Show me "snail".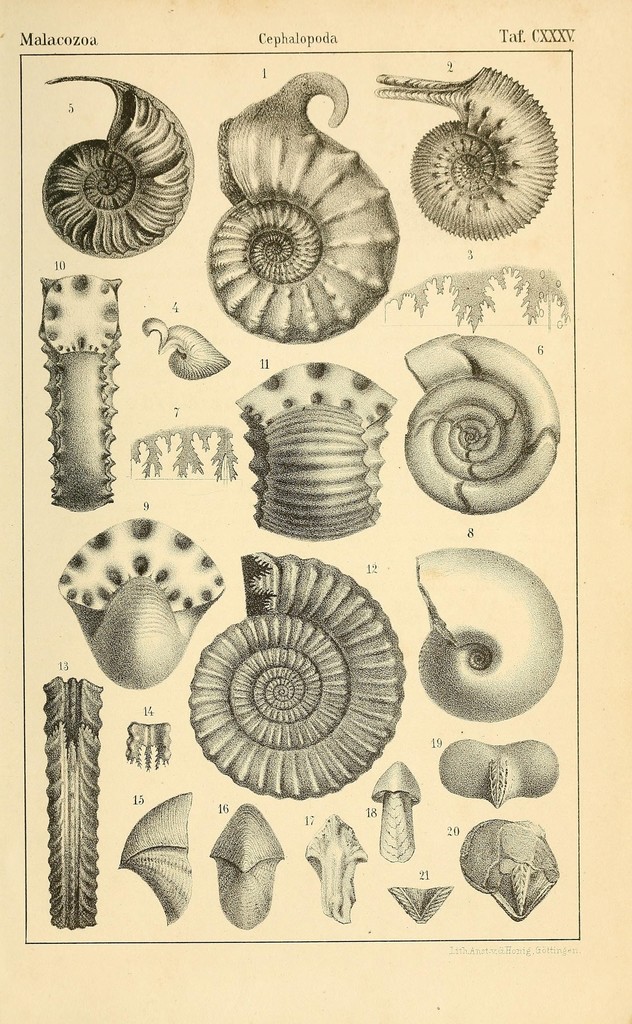
"snail" is here: rect(401, 330, 560, 516).
